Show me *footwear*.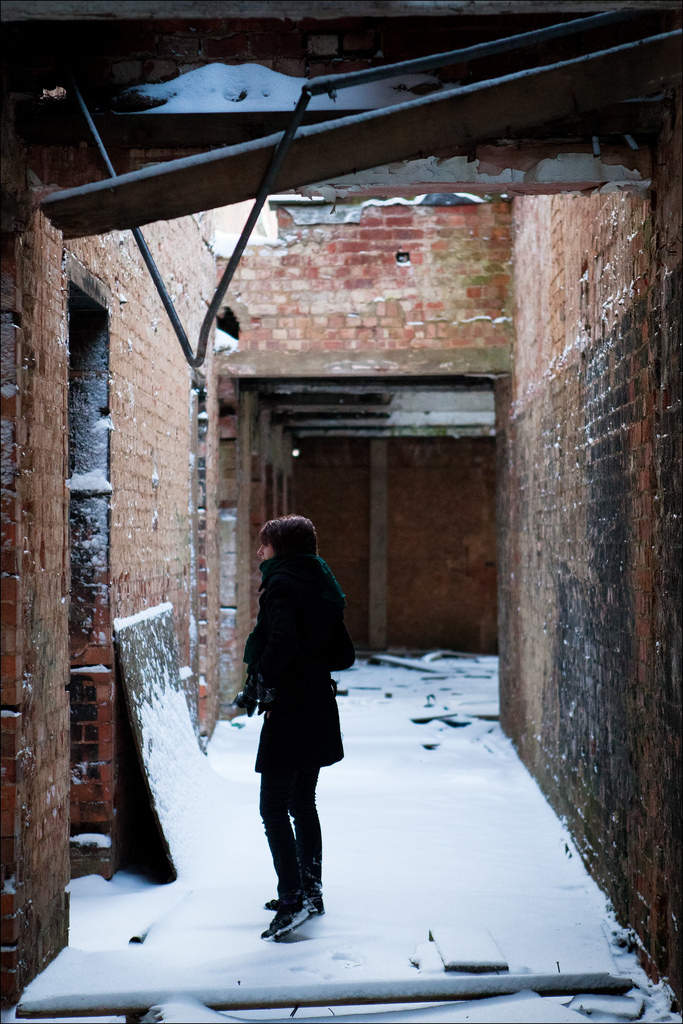
*footwear* is here: box=[267, 884, 331, 920].
